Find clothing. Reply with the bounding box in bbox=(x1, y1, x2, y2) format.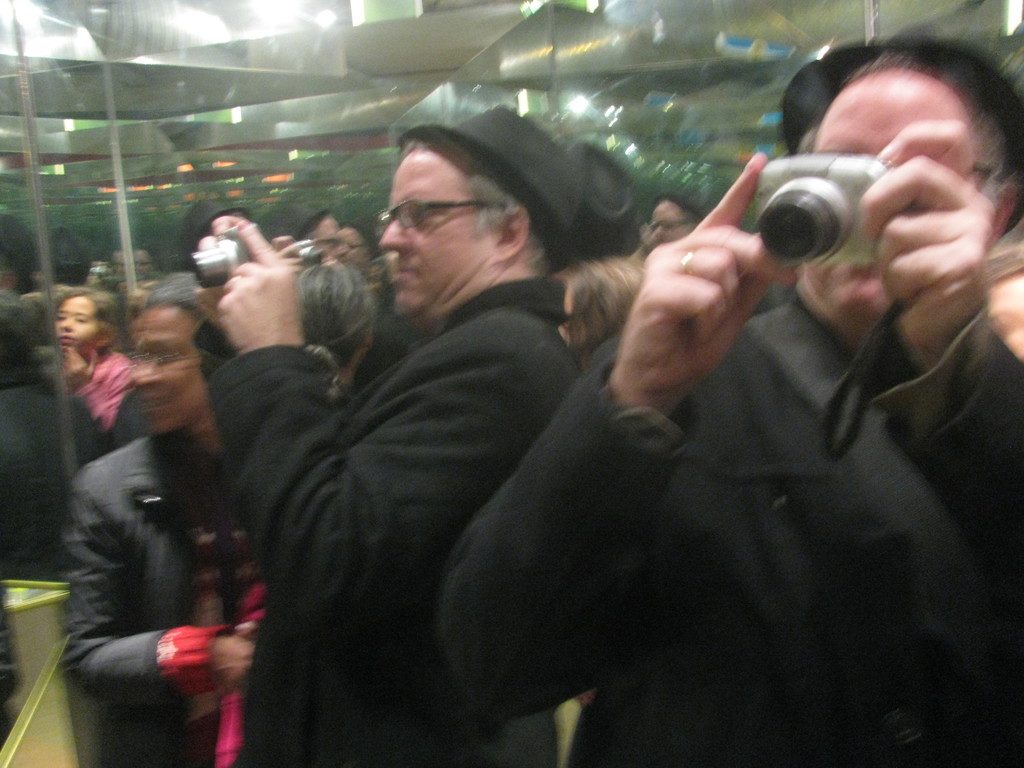
bbox=(0, 372, 111, 569).
